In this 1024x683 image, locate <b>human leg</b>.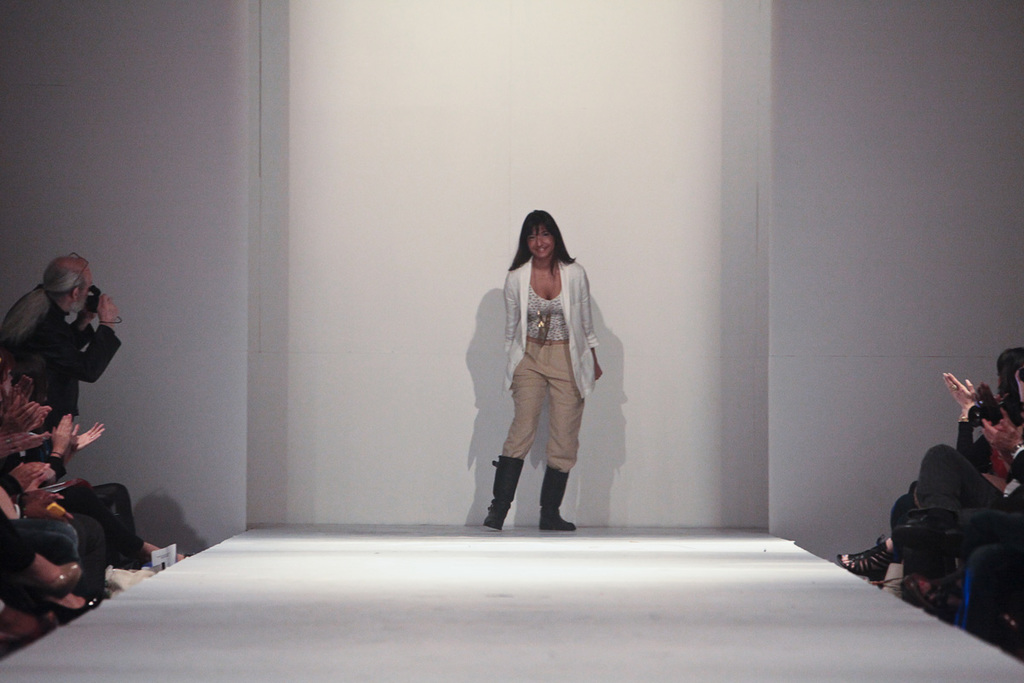
Bounding box: pyautogui.locateOnScreen(482, 341, 540, 532).
